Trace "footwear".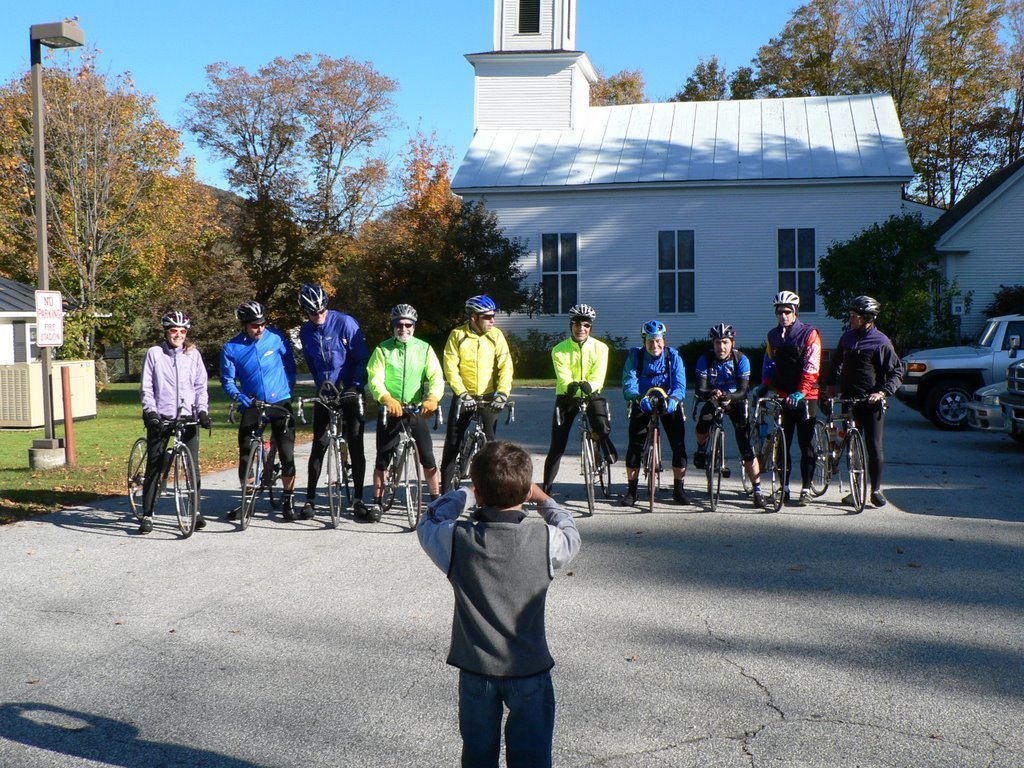
Traced to 600:437:619:466.
